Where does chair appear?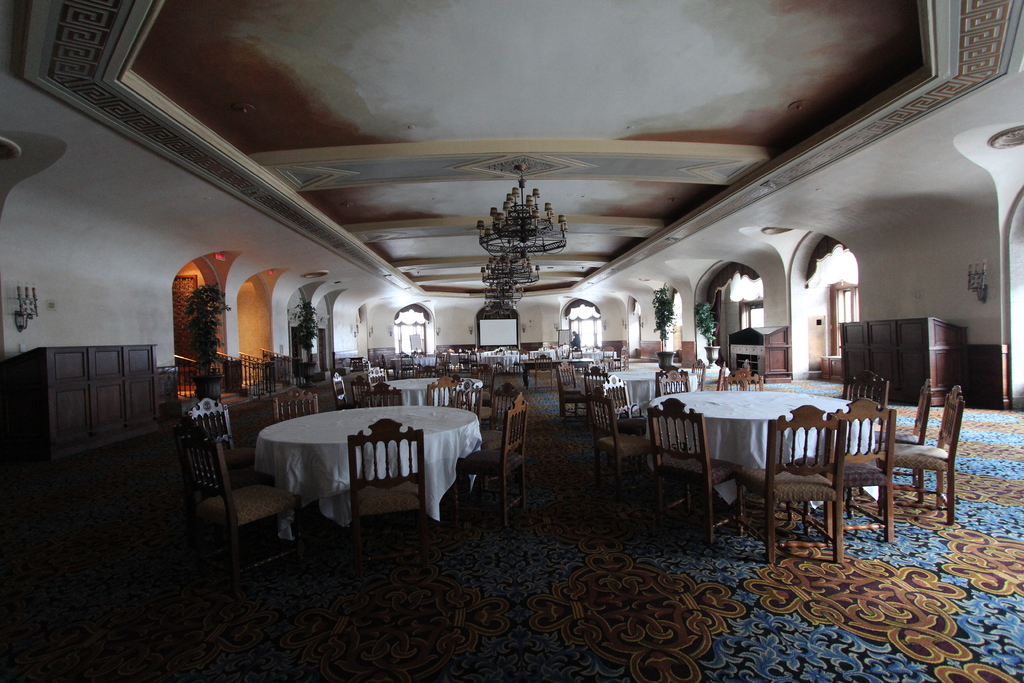
Appears at 431, 350, 449, 372.
